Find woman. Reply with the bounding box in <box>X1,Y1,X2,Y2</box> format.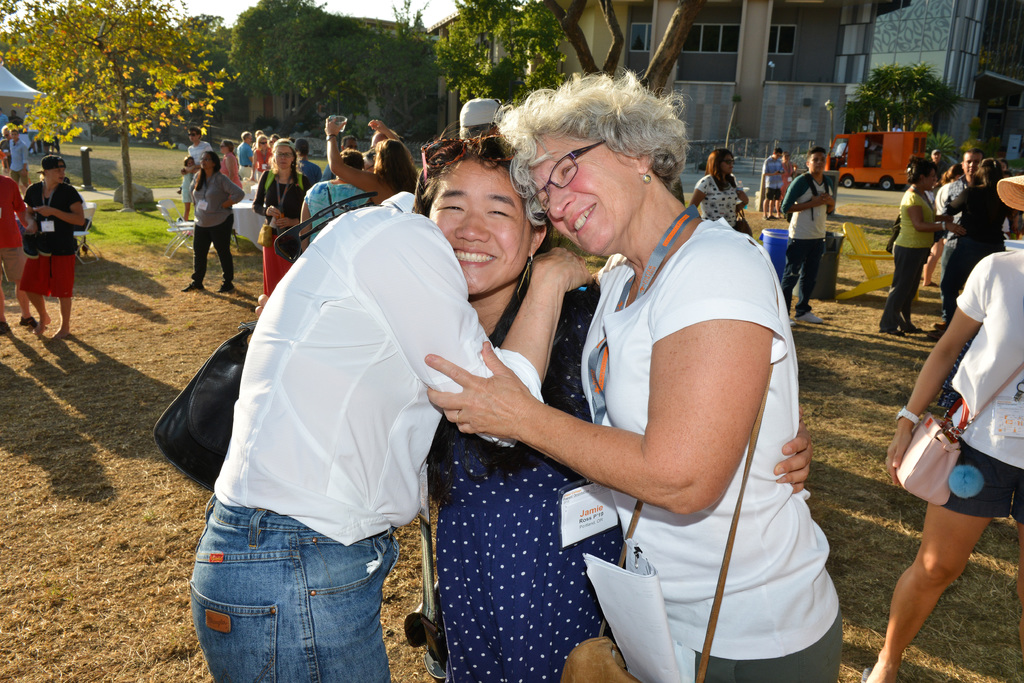
<box>427,69,847,680</box>.
